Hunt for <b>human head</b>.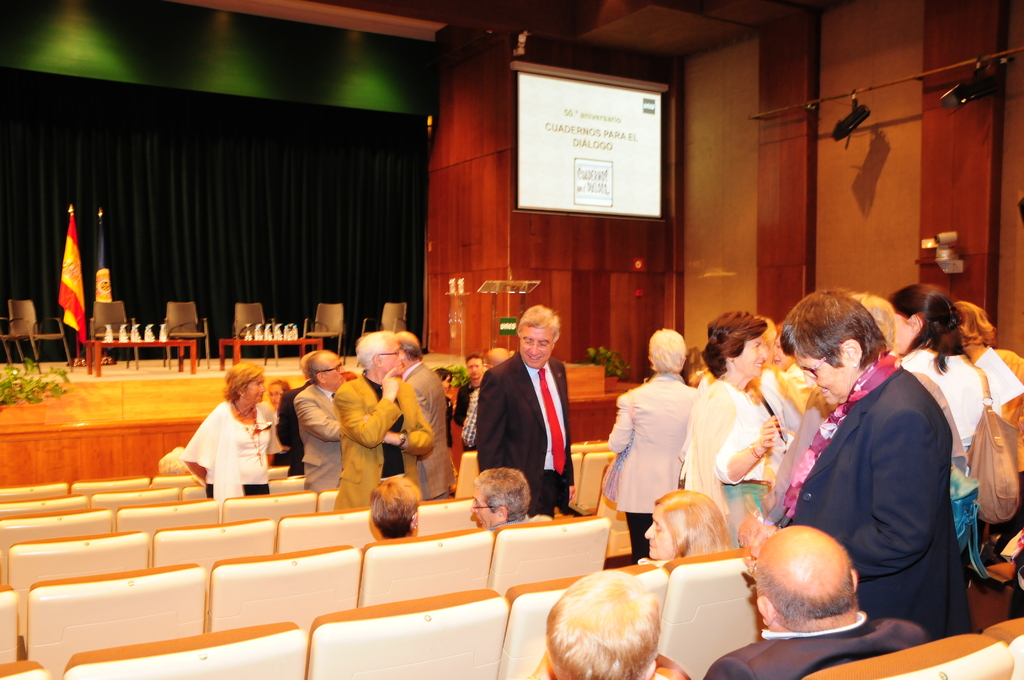
Hunted down at 360/332/403/380.
